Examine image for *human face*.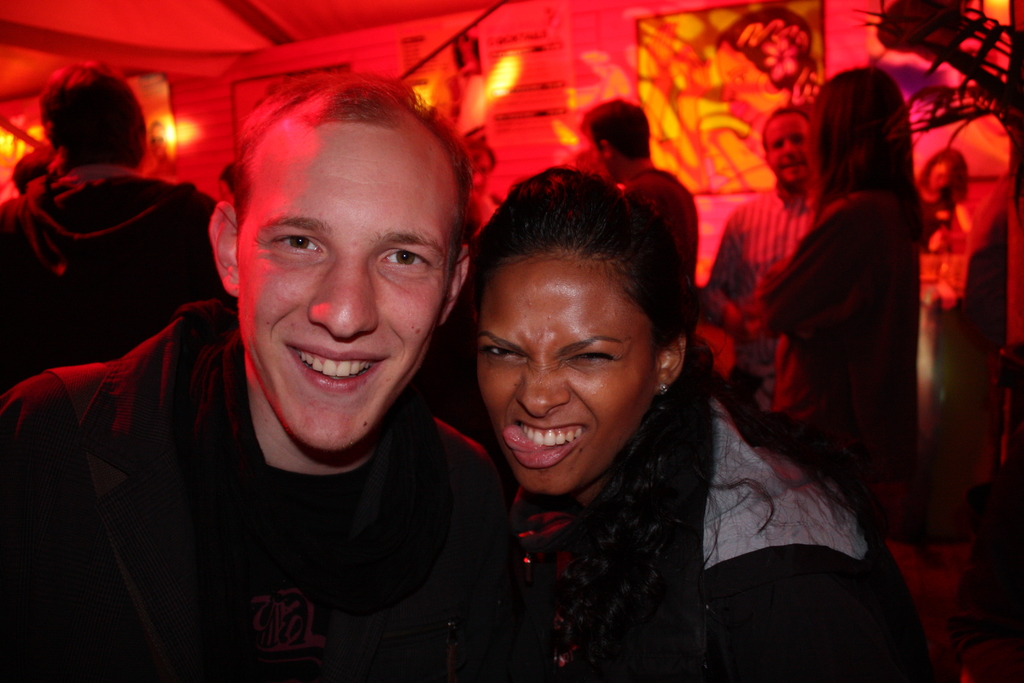
Examination result: box=[768, 111, 808, 185].
